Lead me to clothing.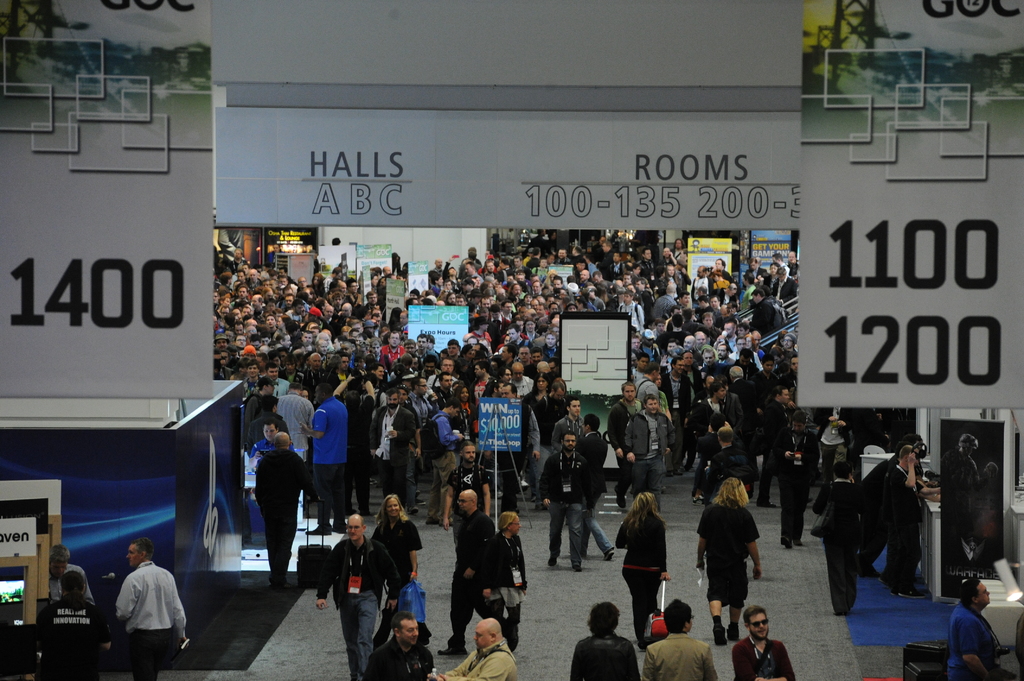
Lead to pyautogui.locateOnScreen(772, 426, 825, 539).
